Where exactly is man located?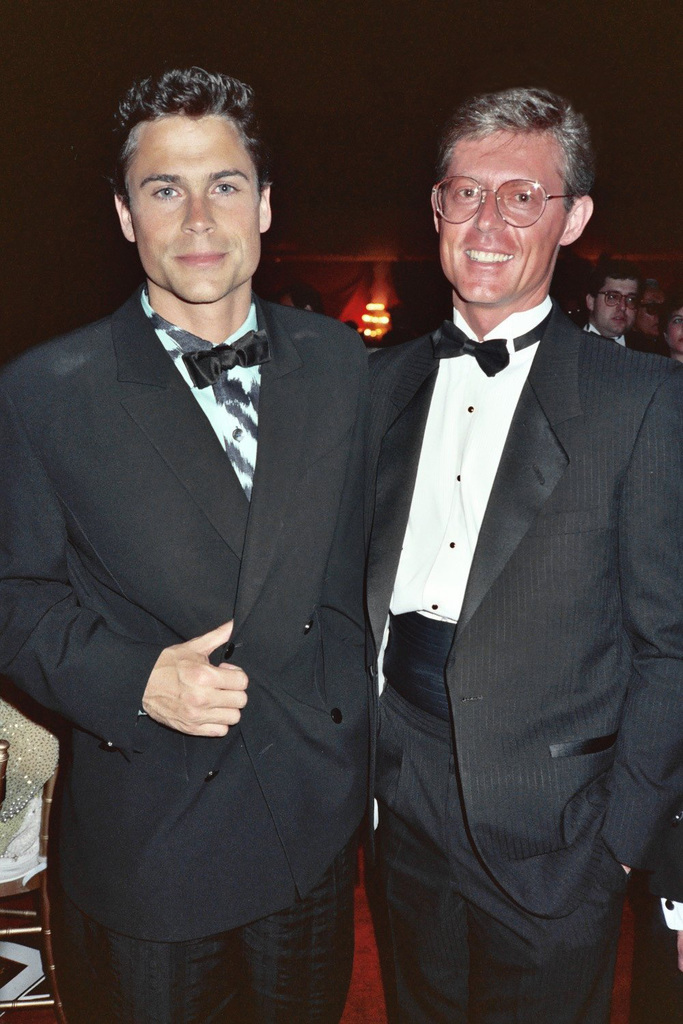
Its bounding box is rect(565, 258, 680, 354).
